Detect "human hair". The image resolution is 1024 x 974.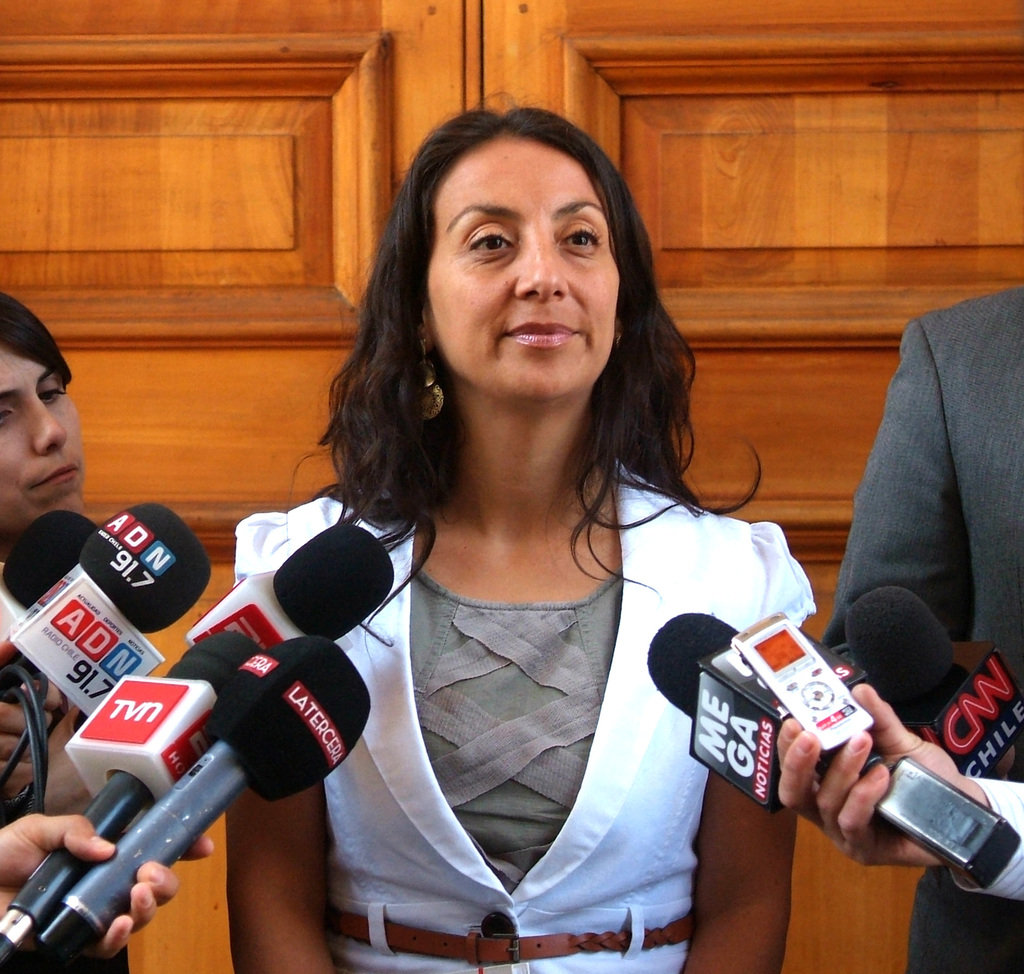
{"x1": 0, "y1": 288, "x2": 81, "y2": 392}.
